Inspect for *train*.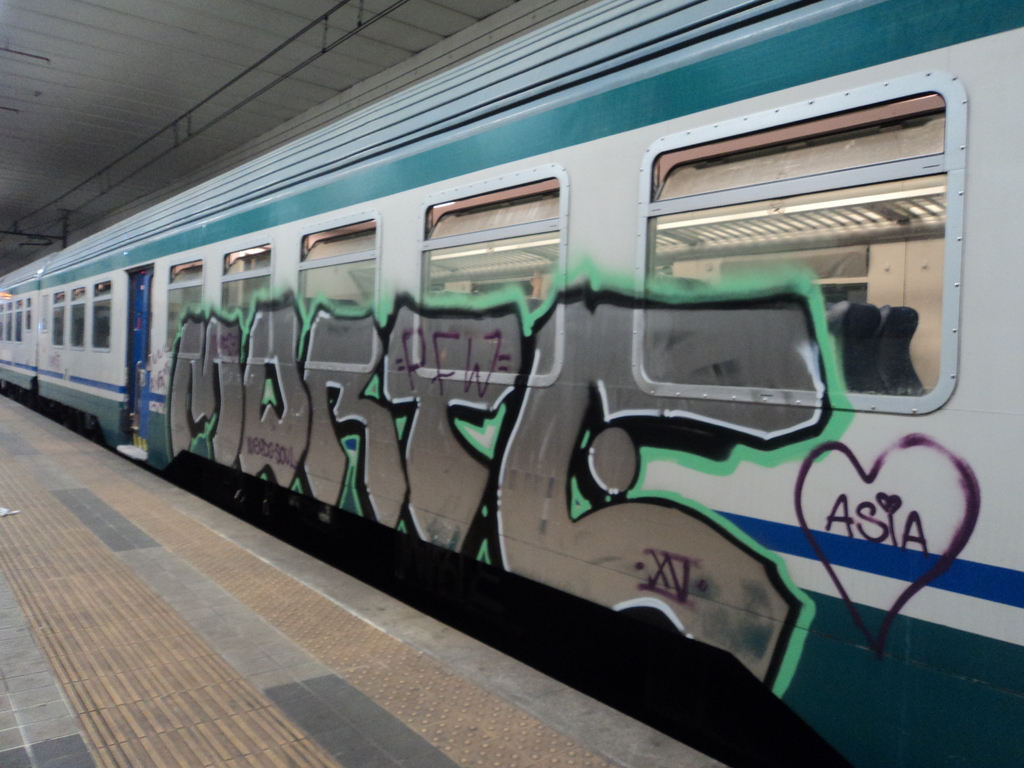
Inspection: [left=0, top=0, right=1023, bottom=766].
